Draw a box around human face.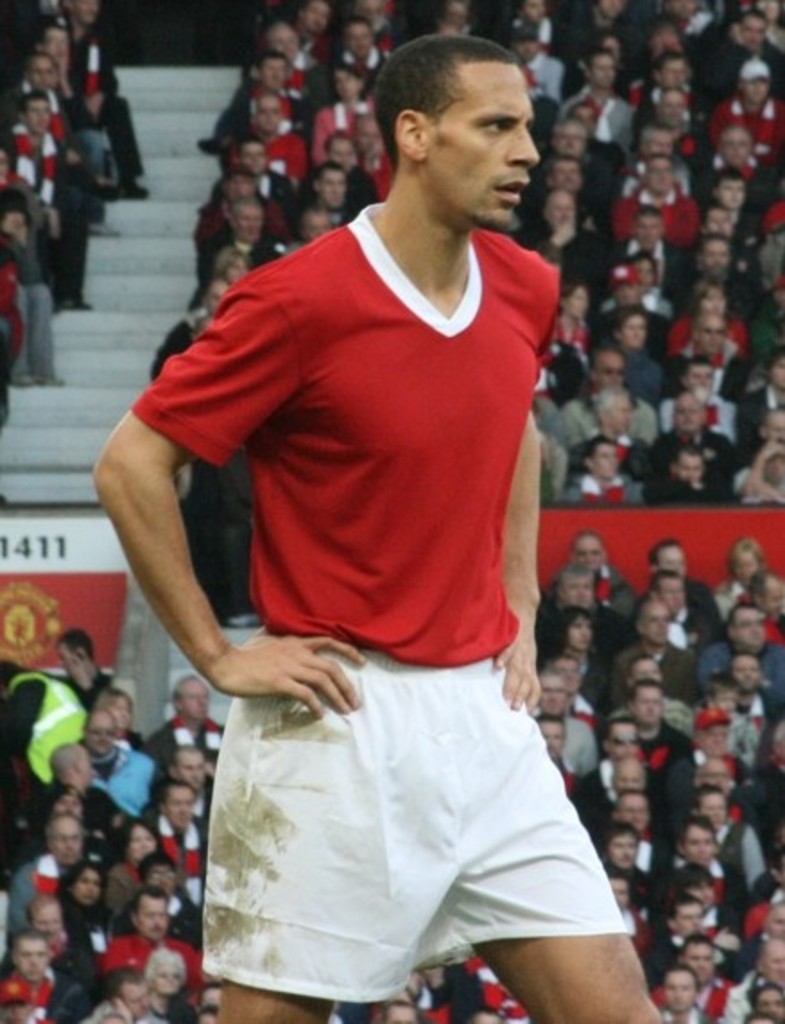
{"x1": 301, "y1": 0, "x2": 333, "y2": 32}.
